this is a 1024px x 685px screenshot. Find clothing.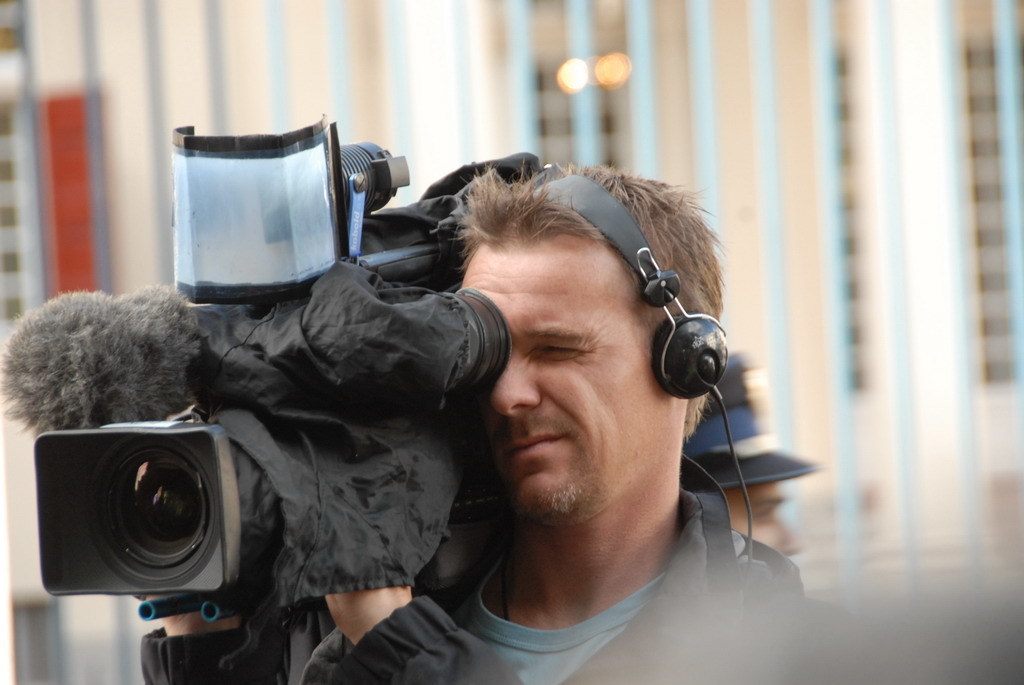
Bounding box: box(334, 412, 809, 678).
